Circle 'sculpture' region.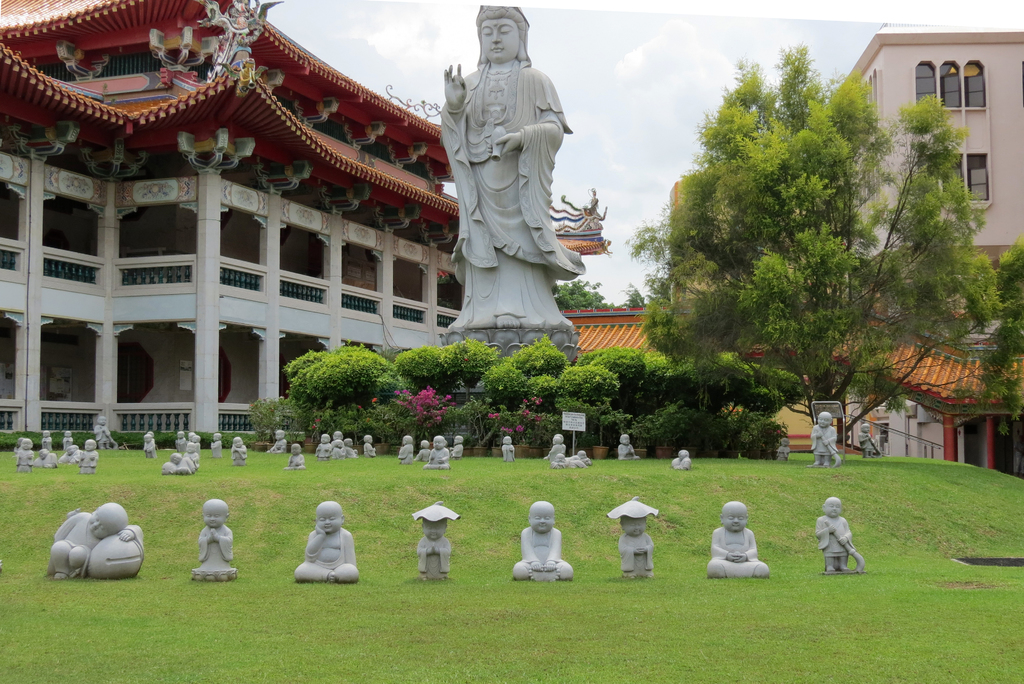
Region: 413/441/432/461.
